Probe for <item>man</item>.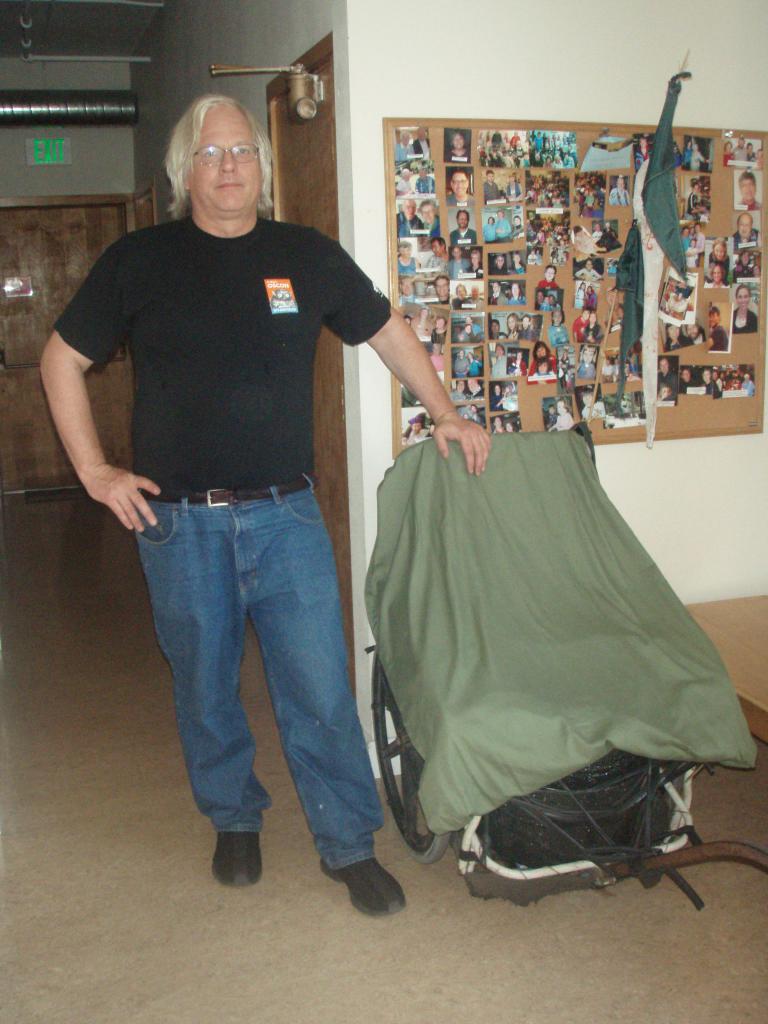
Probe result: box(490, 278, 509, 306).
